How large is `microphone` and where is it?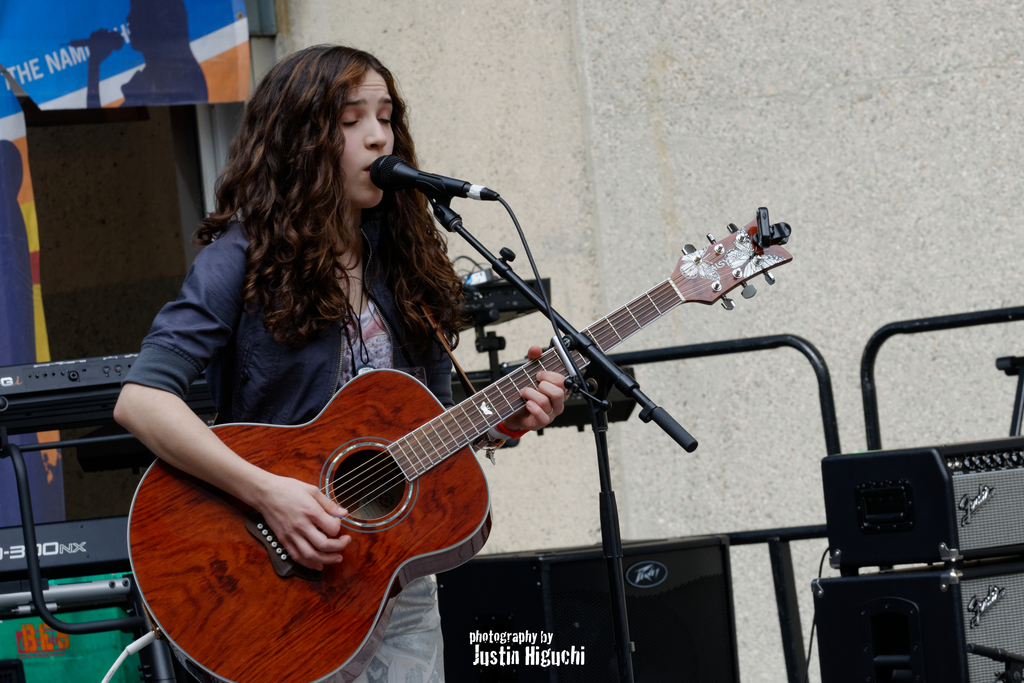
Bounding box: (left=367, top=137, right=460, bottom=220).
